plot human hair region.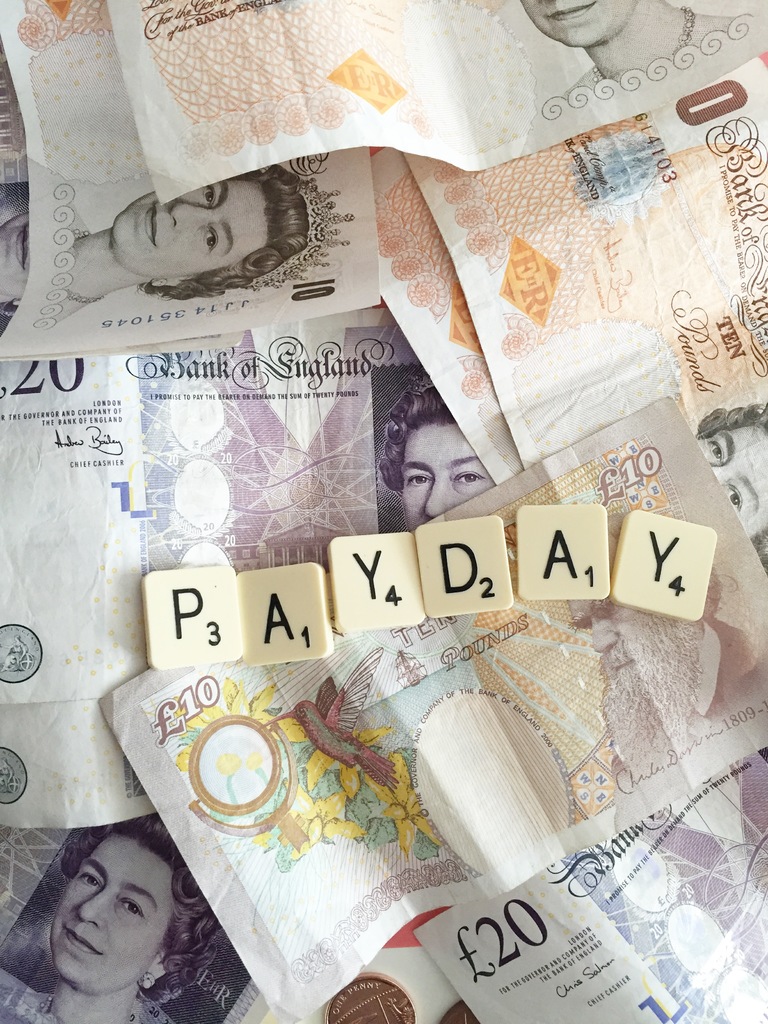
Plotted at x1=694, y1=403, x2=767, y2=438.
